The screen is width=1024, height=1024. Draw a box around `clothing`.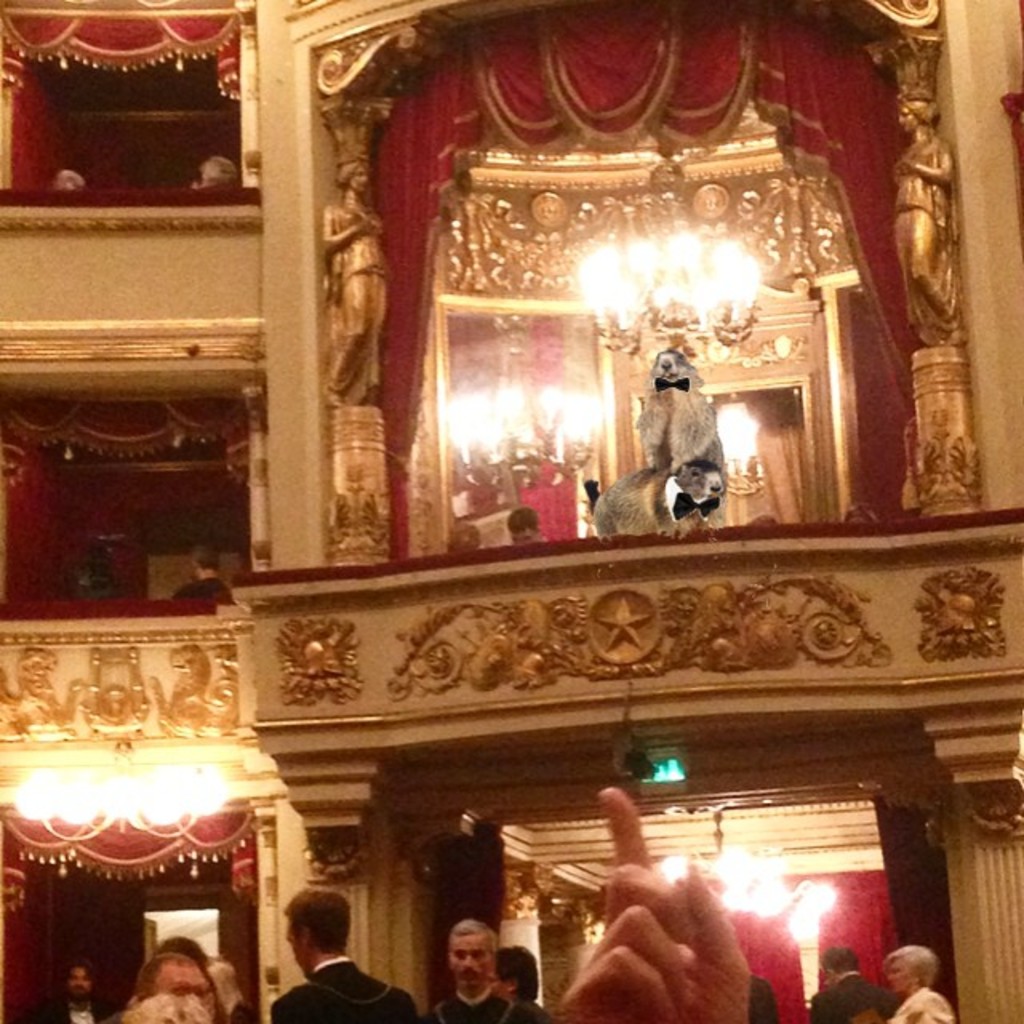
bbox(26, 995, 110, 1022).
